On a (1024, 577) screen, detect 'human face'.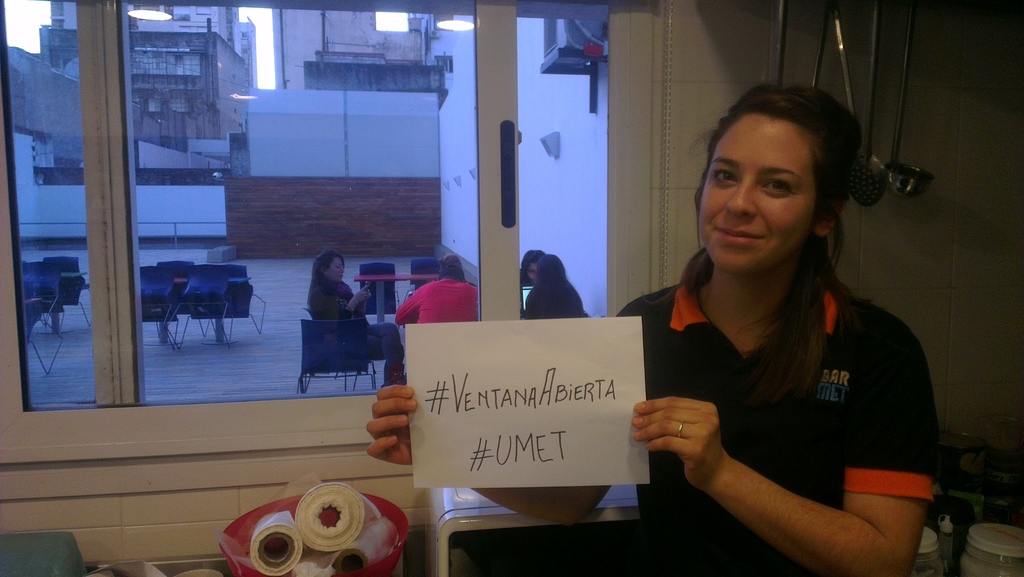
l=329, t=256, r=344, b=283.
